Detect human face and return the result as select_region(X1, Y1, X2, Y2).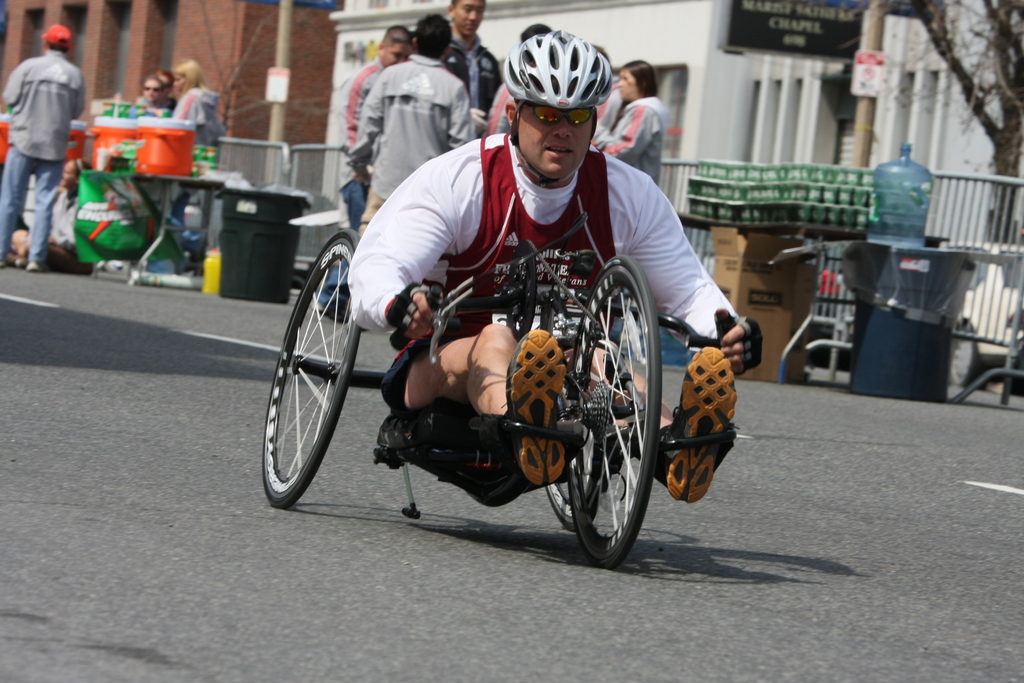
select_region(518, 104, 595, 176).
